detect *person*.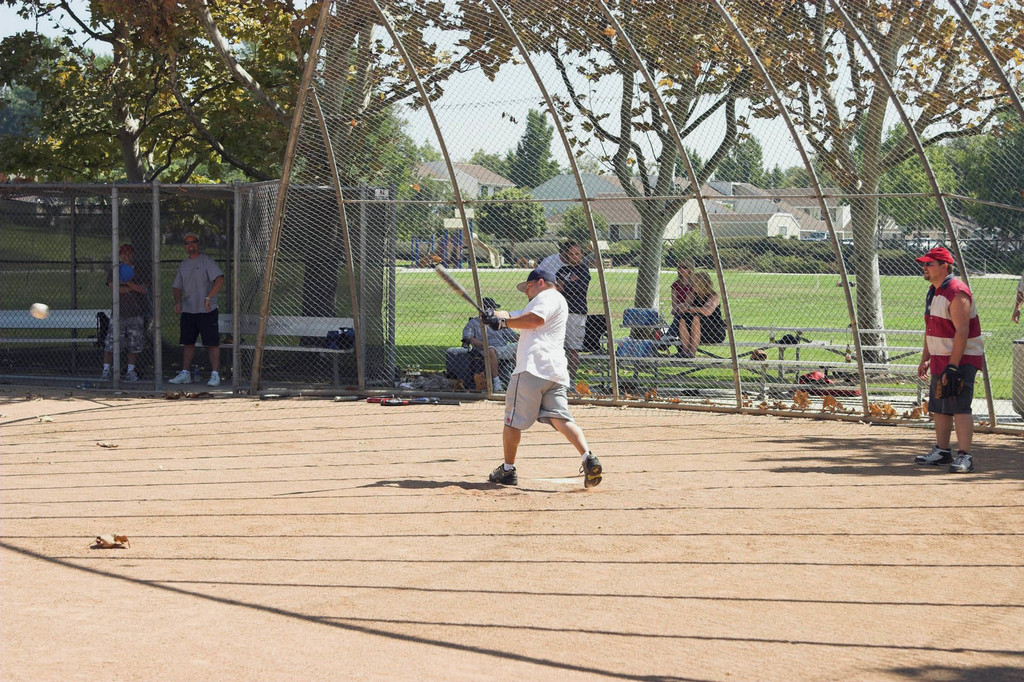
Detected at locate(169, 229, 225, 386).
